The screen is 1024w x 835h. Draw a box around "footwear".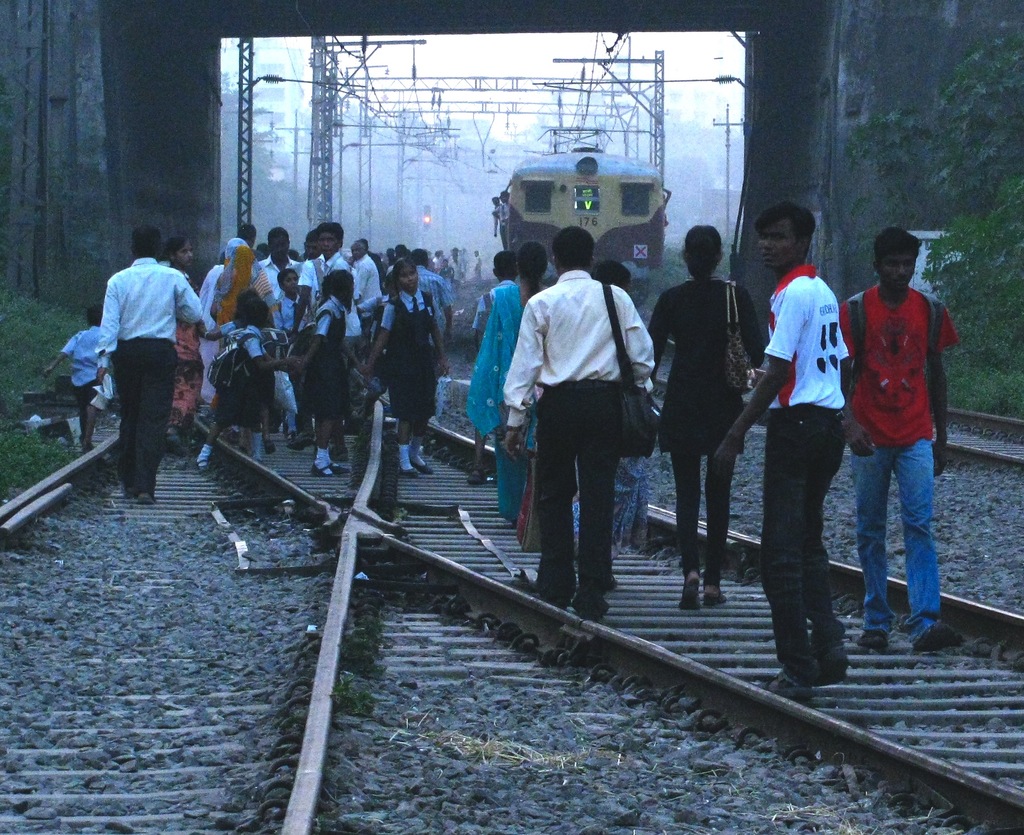
[676, 582, 694, 614].
